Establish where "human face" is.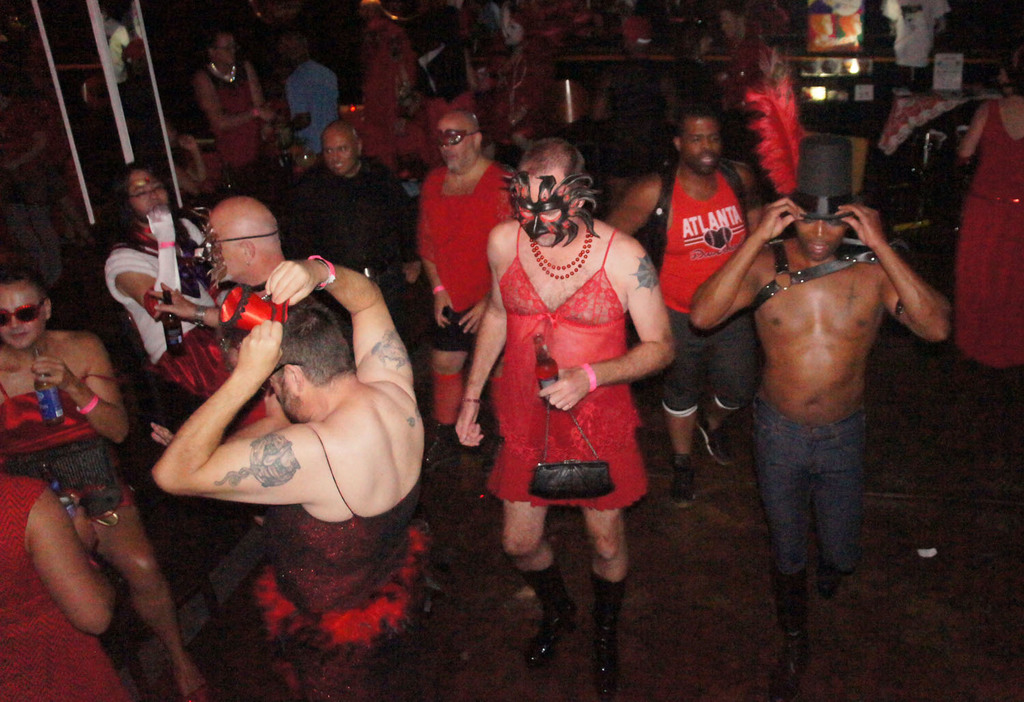
Established at rect(682, 115, 723, 173).
